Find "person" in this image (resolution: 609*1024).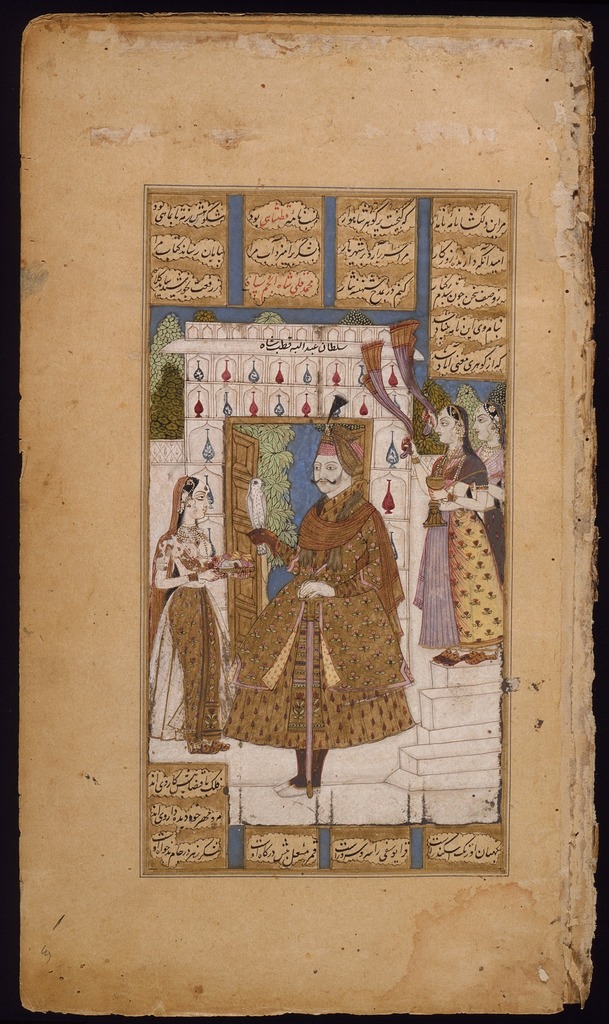
<box>148,469,238,760</box>.
